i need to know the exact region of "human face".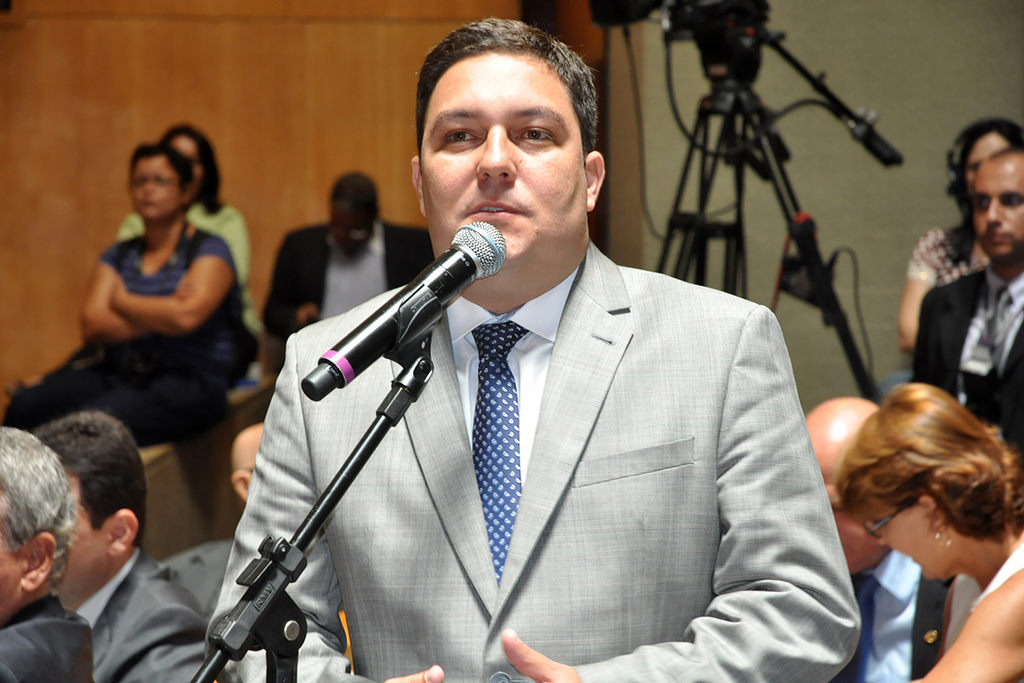
Region: (975, 165, 1023, 260).
